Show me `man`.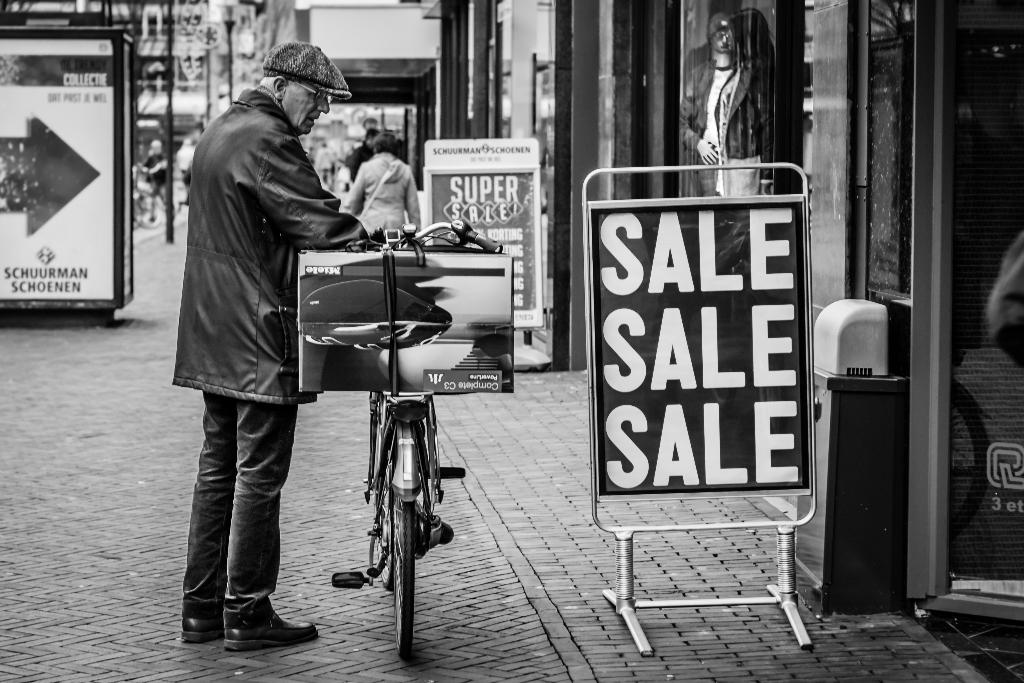
`man` is here: x1=681, y1=13, x2=738, y2=190.
